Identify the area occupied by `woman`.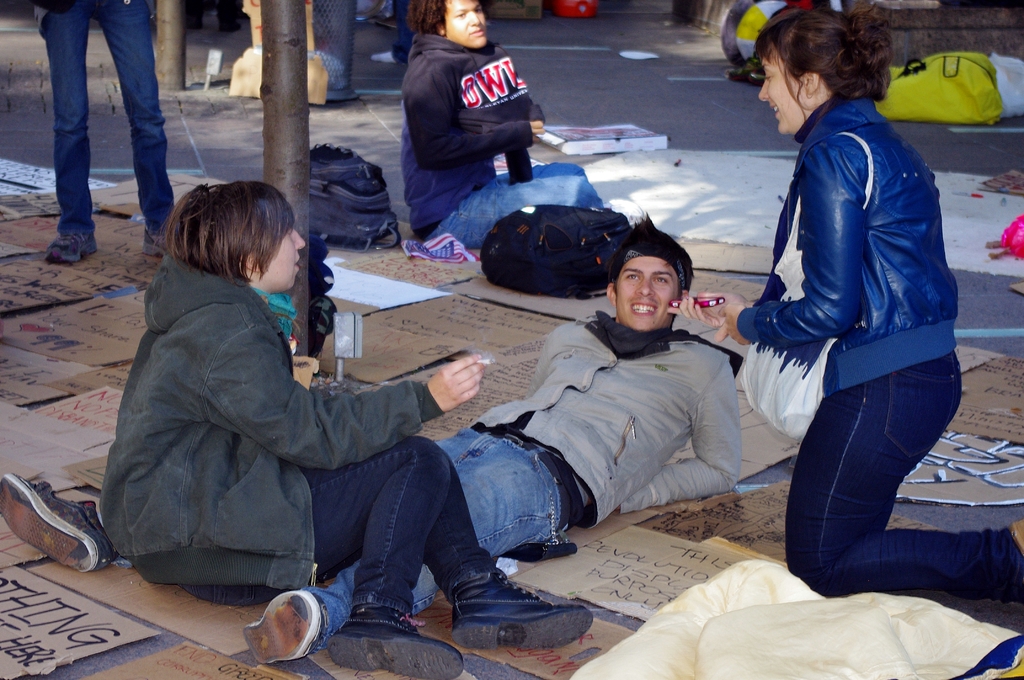
Area: [678,6,1023,592].
